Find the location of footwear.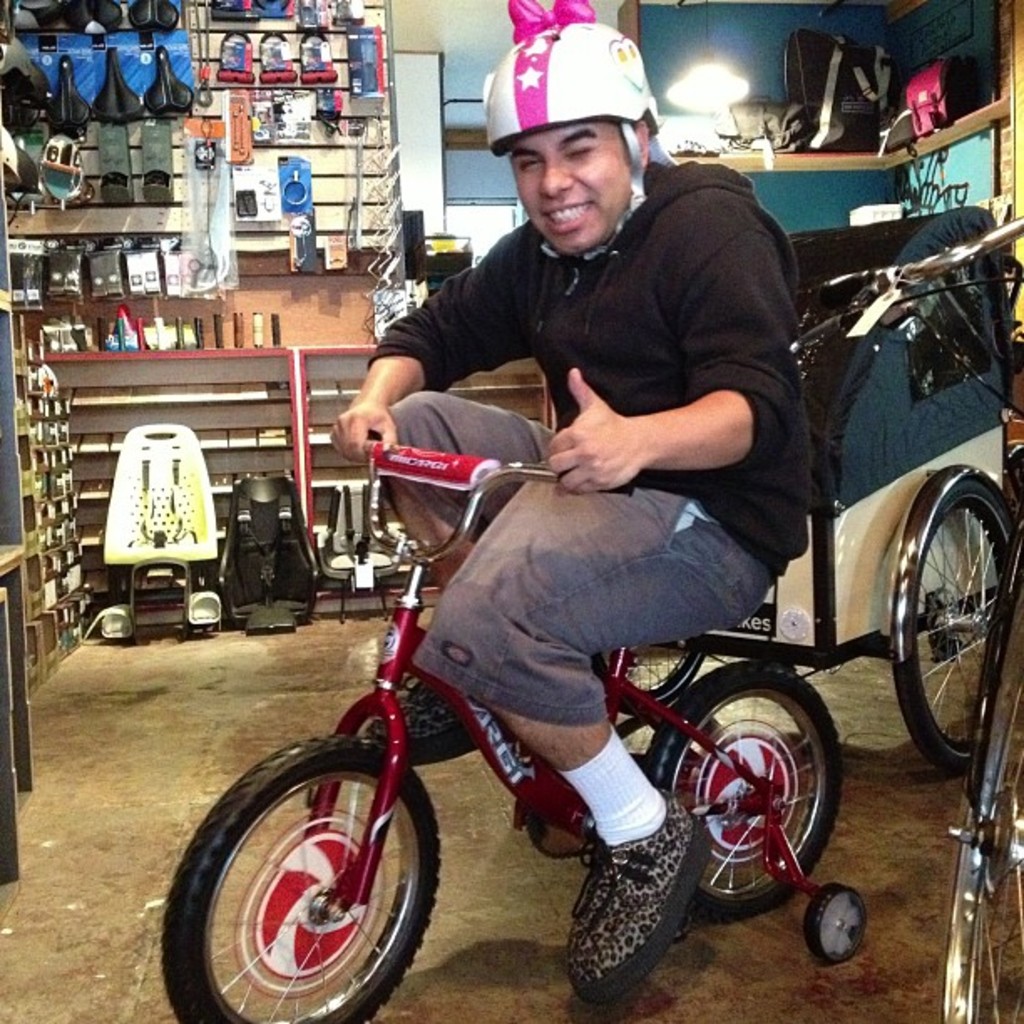
Location: select_region(559, 791, 719, 1012).
